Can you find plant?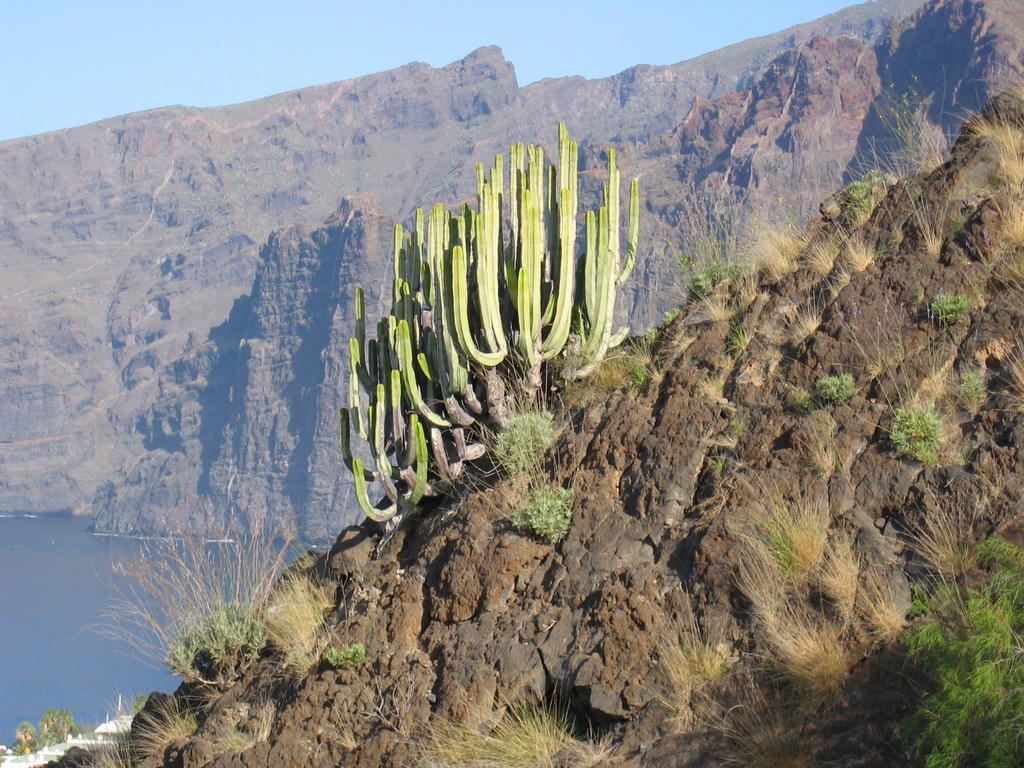
Yes, bounding box: bbox=[648, 628, 696, 729].
